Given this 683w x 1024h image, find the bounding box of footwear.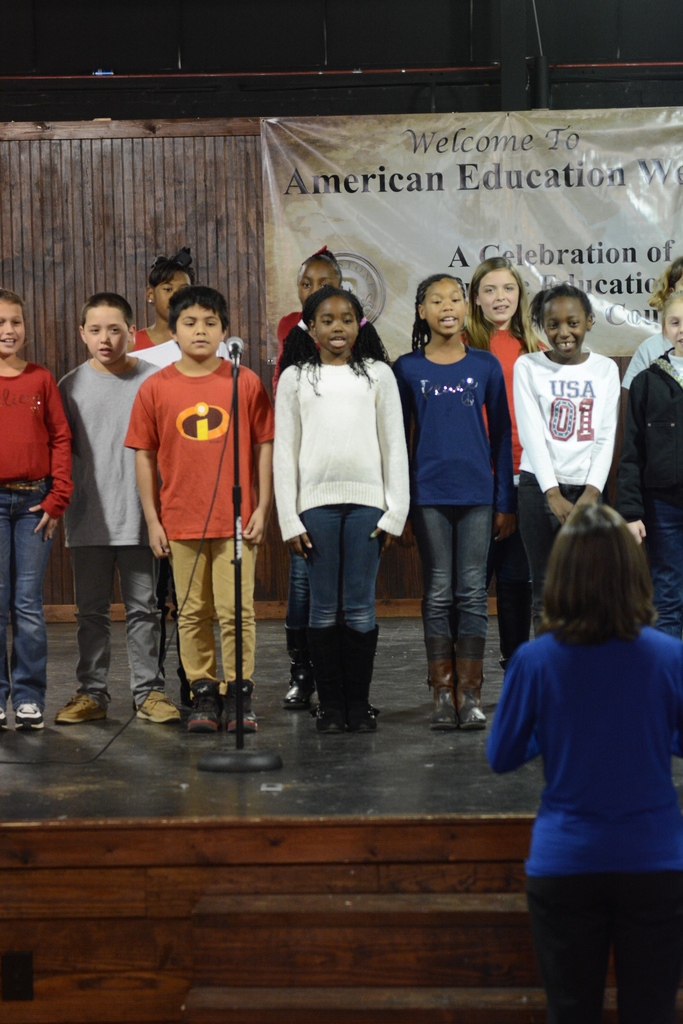
select_region(497, 646, 523, 684).
